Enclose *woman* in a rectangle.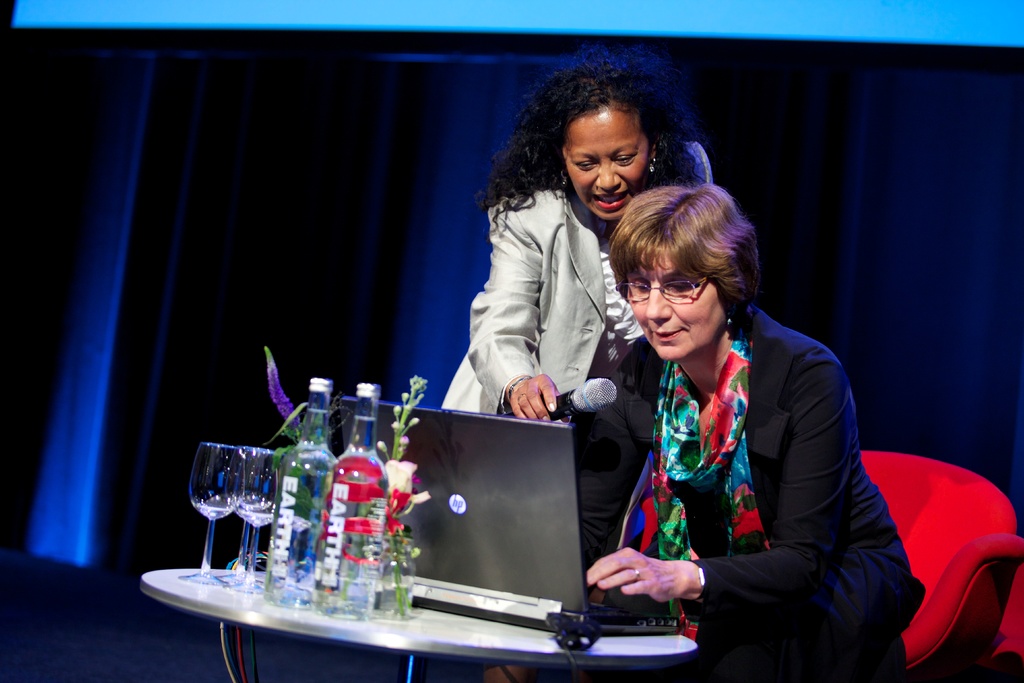
left=561, top=186, right=927, bottom=682.
